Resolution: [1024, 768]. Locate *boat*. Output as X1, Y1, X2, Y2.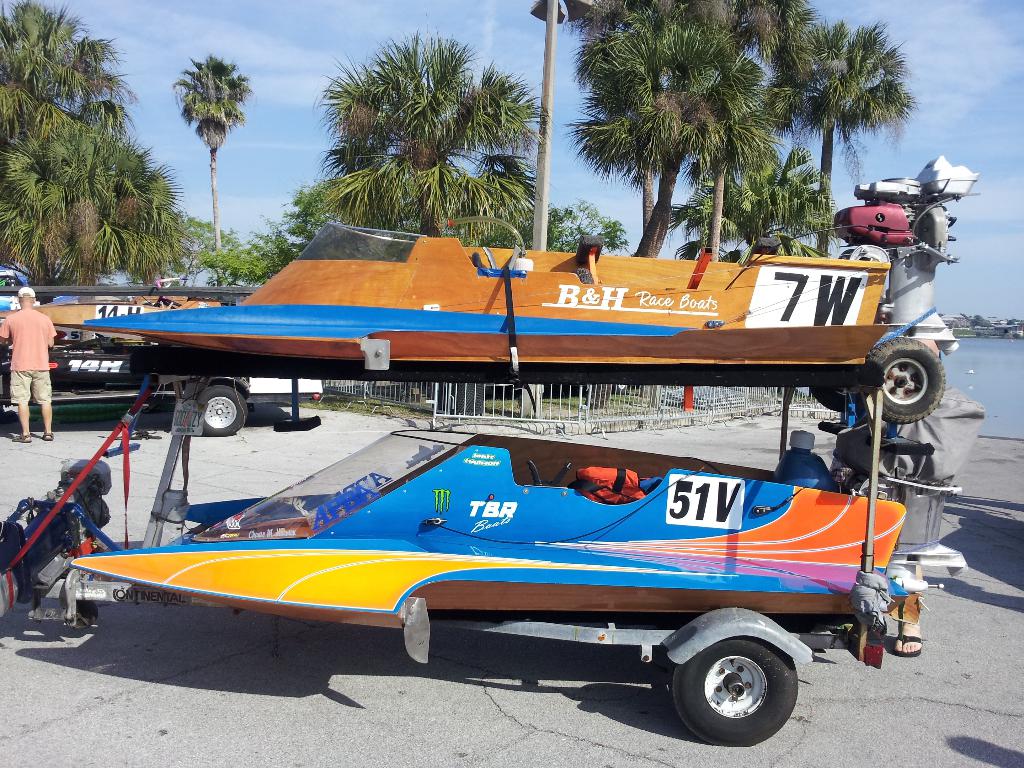
61, 390, 974, 757.
